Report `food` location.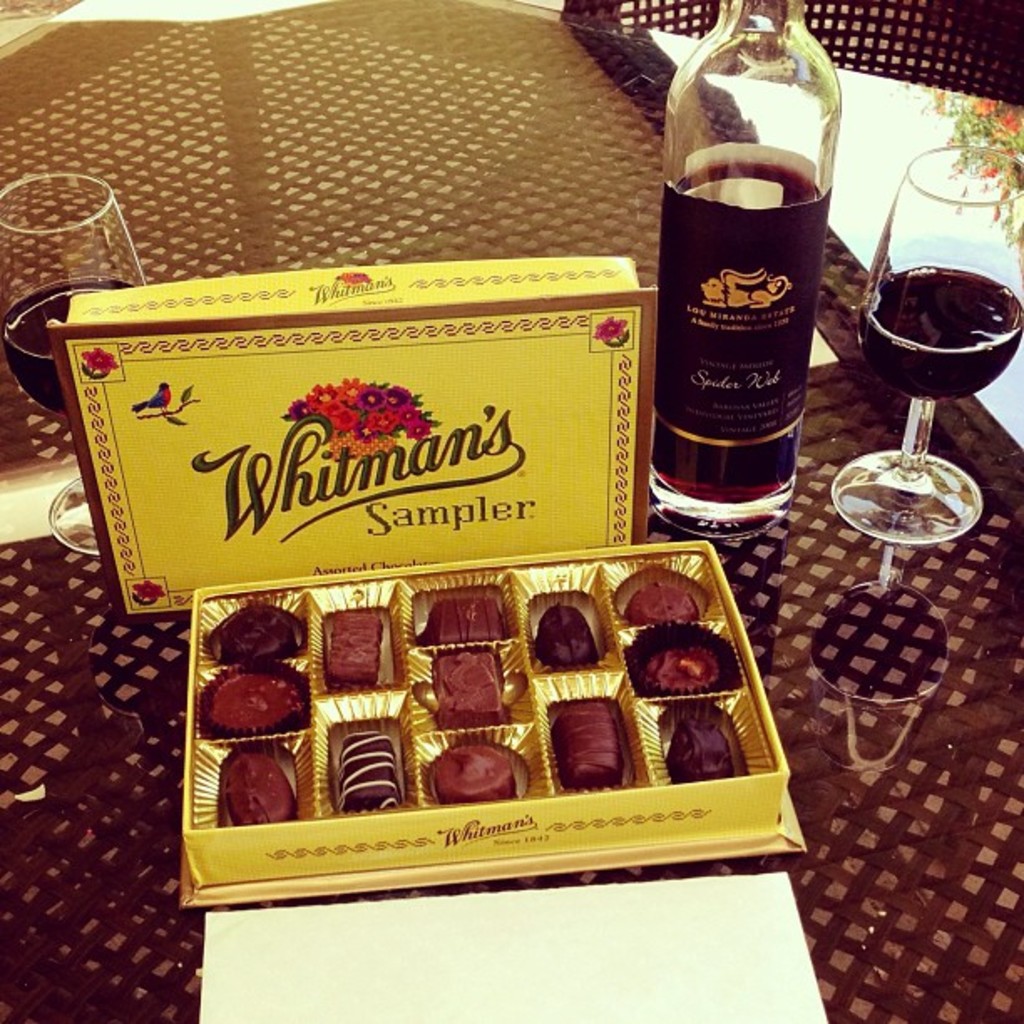
Report: <box>631,641,724,693</box>.
